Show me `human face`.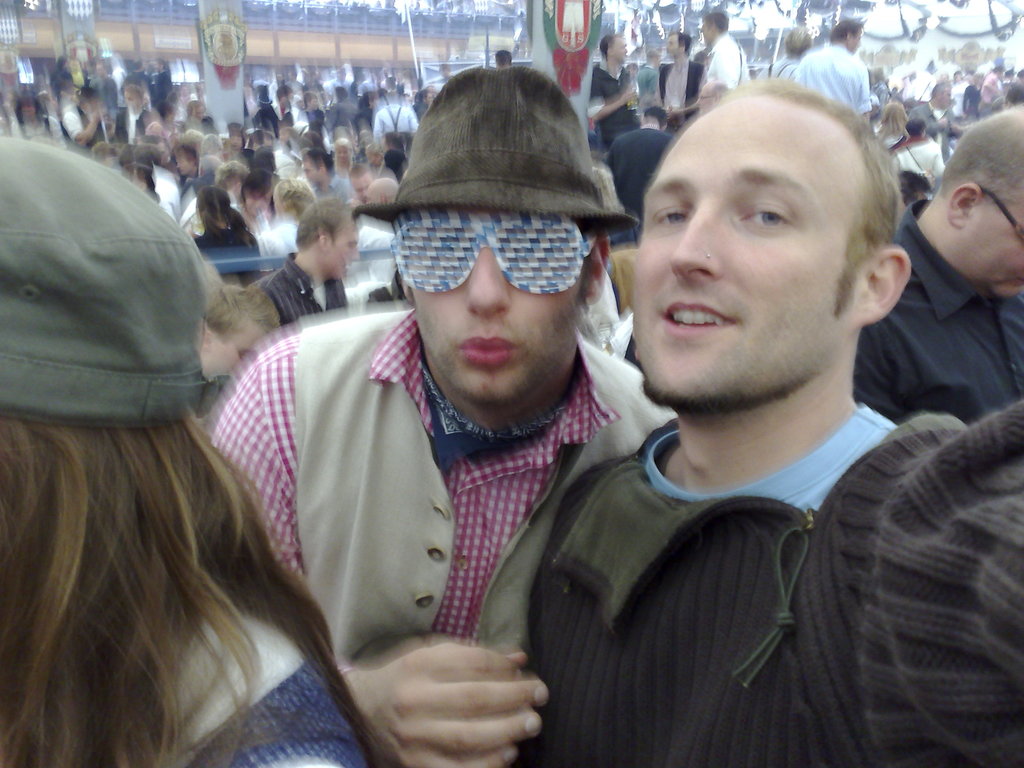
`human face` is here: [x1=975, y1=177, x2=1023, y2=303].
